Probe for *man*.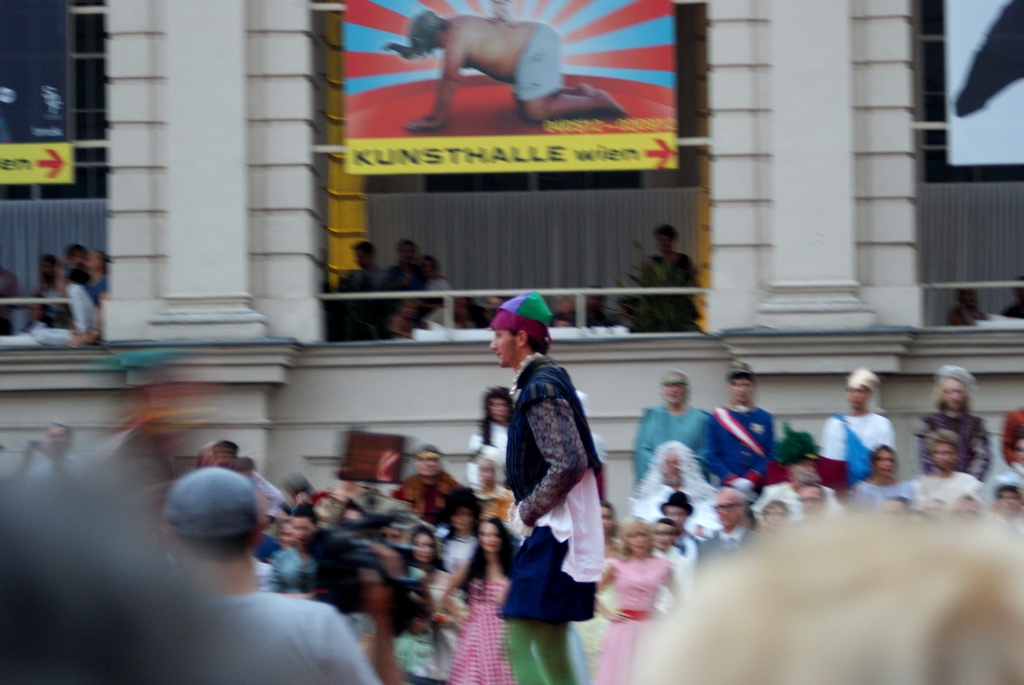
Probe result: region(700, 489, 762, 564).
